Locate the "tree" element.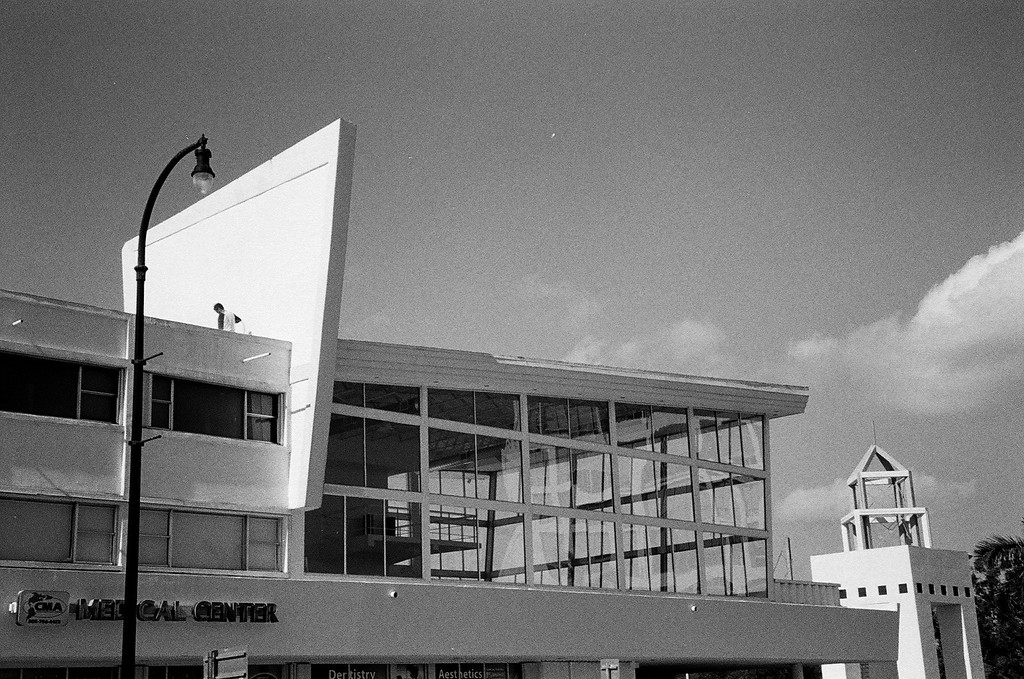
Element bbox: 980 534 1023 678.
